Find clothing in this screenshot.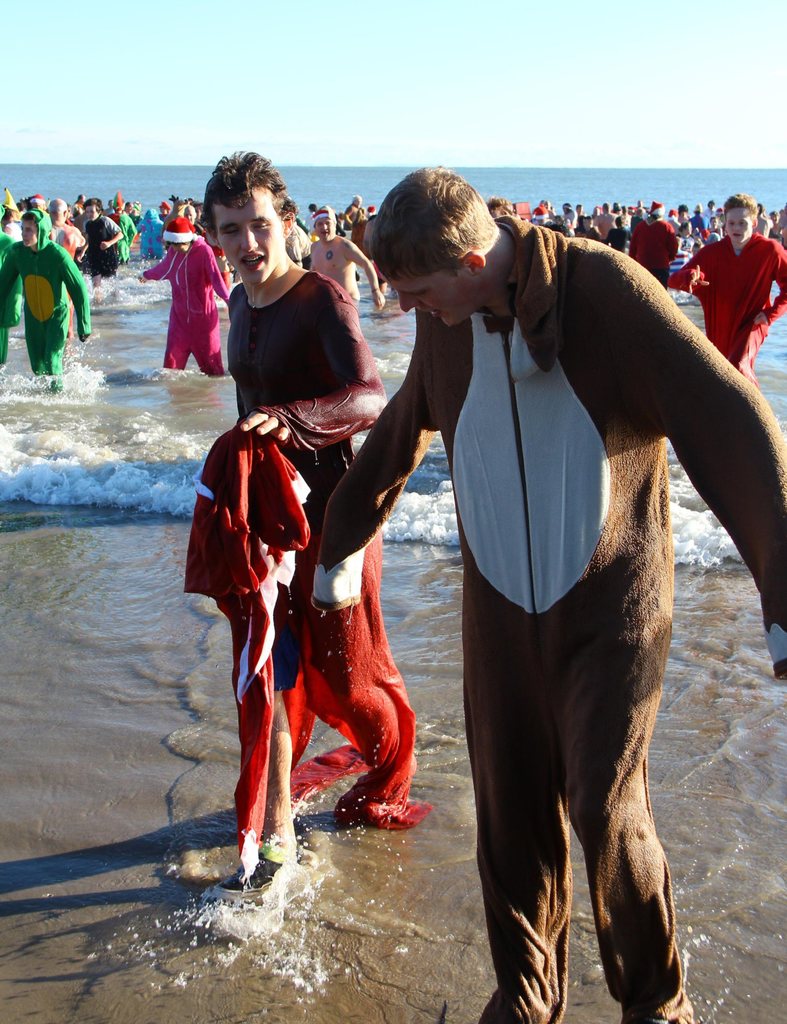
The bounding box for clothing is x1=143, y1=246, x2=232, y2=369.
